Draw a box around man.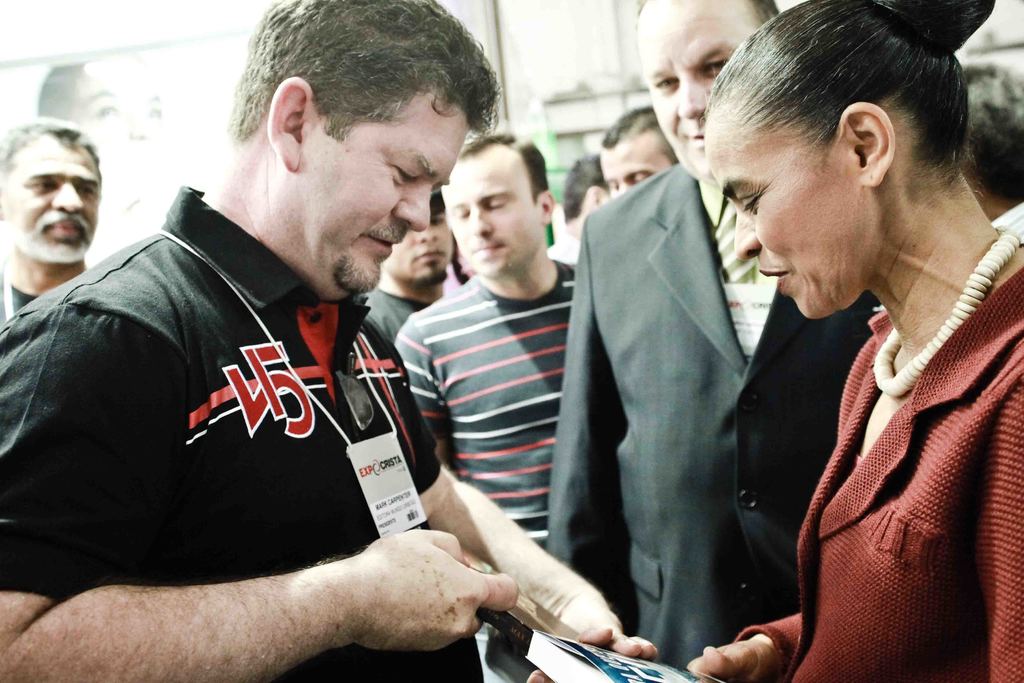
[left=0, top=0, right=669, bottom=682].
